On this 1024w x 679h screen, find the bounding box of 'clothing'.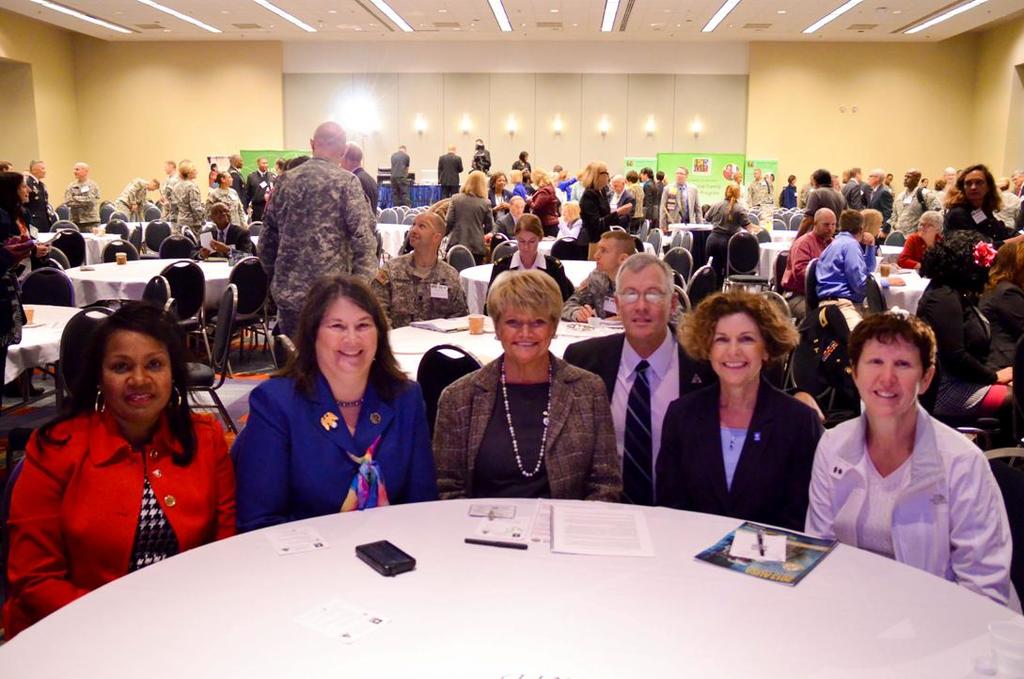
Bounding box: x1=480 y1=250 x2=574 y2=317.
